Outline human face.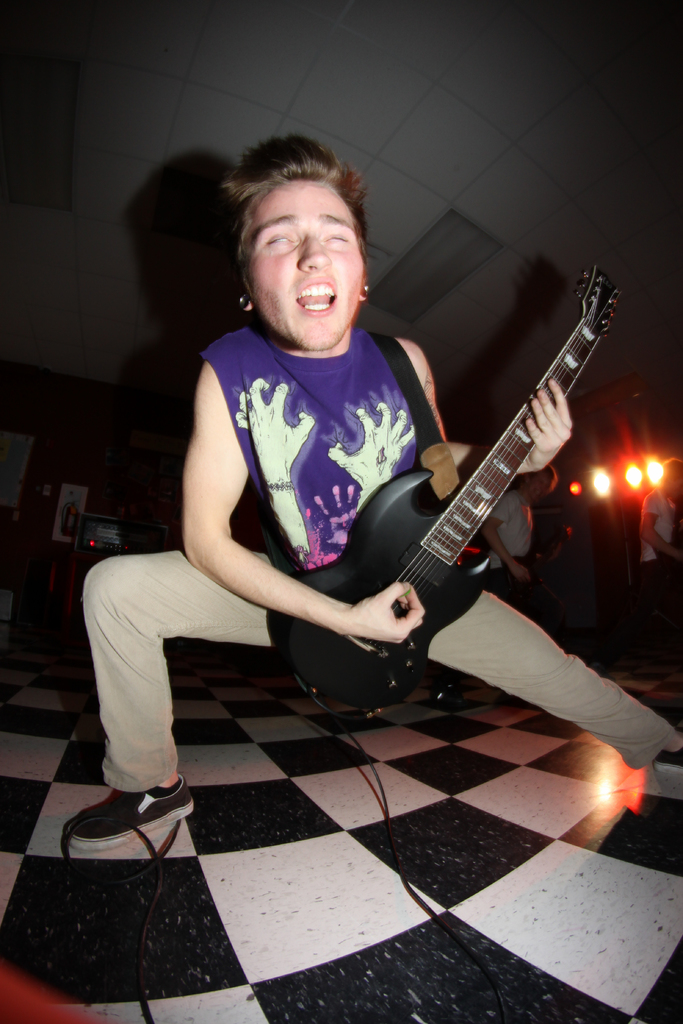
Outline: (x1=238, y1=181, x2=362, y2=354).
